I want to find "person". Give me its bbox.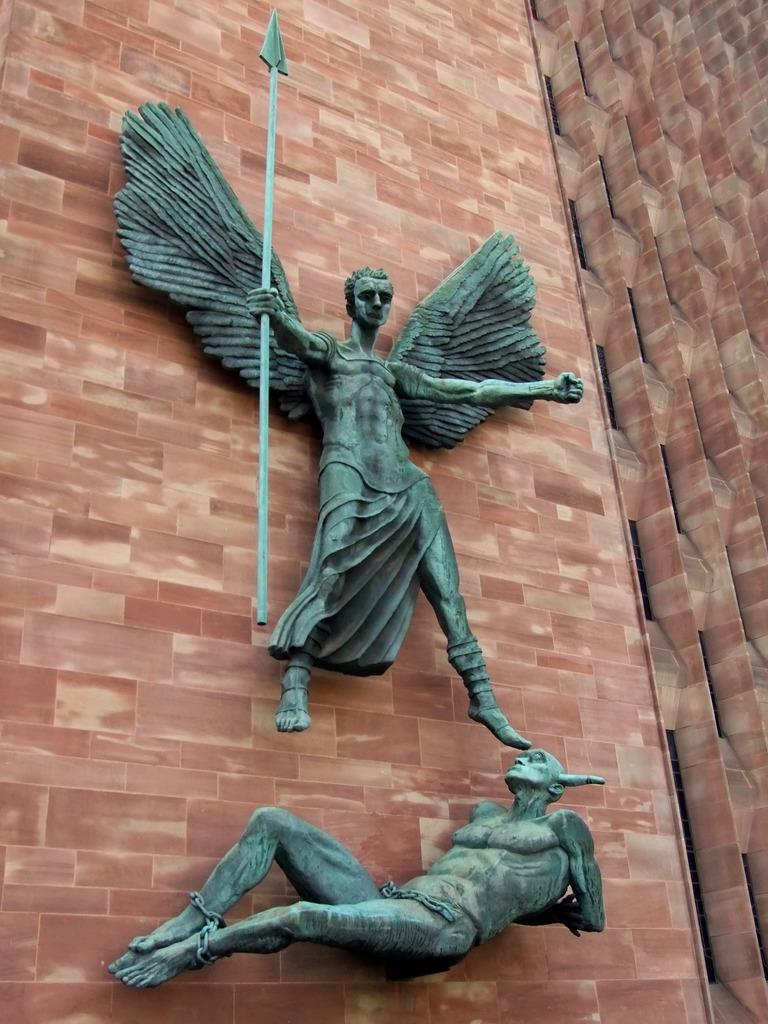
<box>100,742,609,998</box>.
